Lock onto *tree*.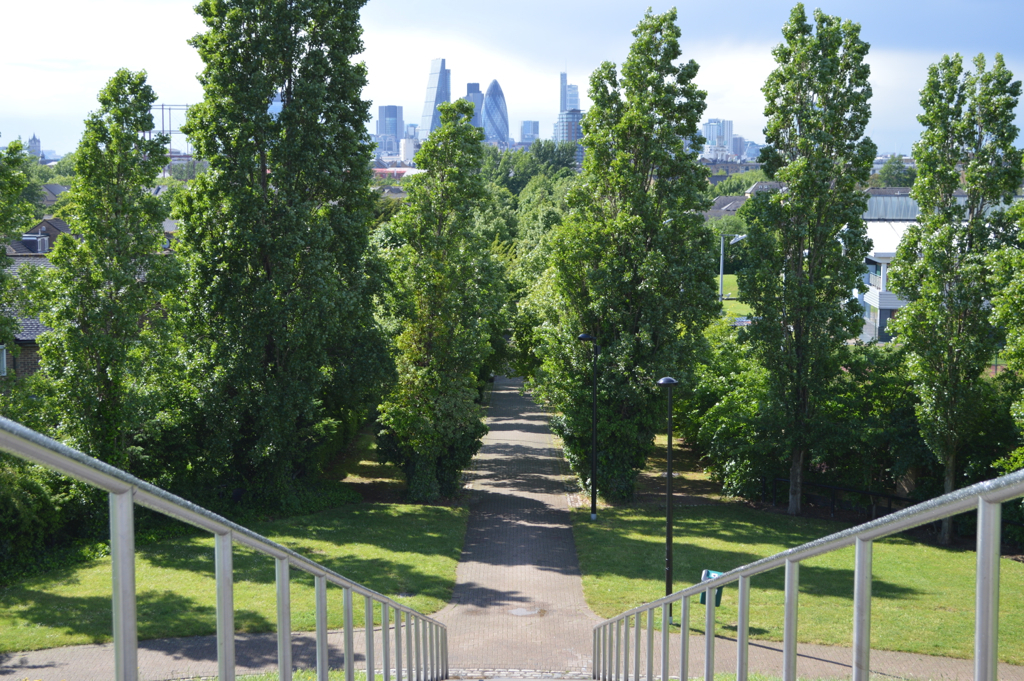
Locked: bbox(139, 36, 397, 505).
